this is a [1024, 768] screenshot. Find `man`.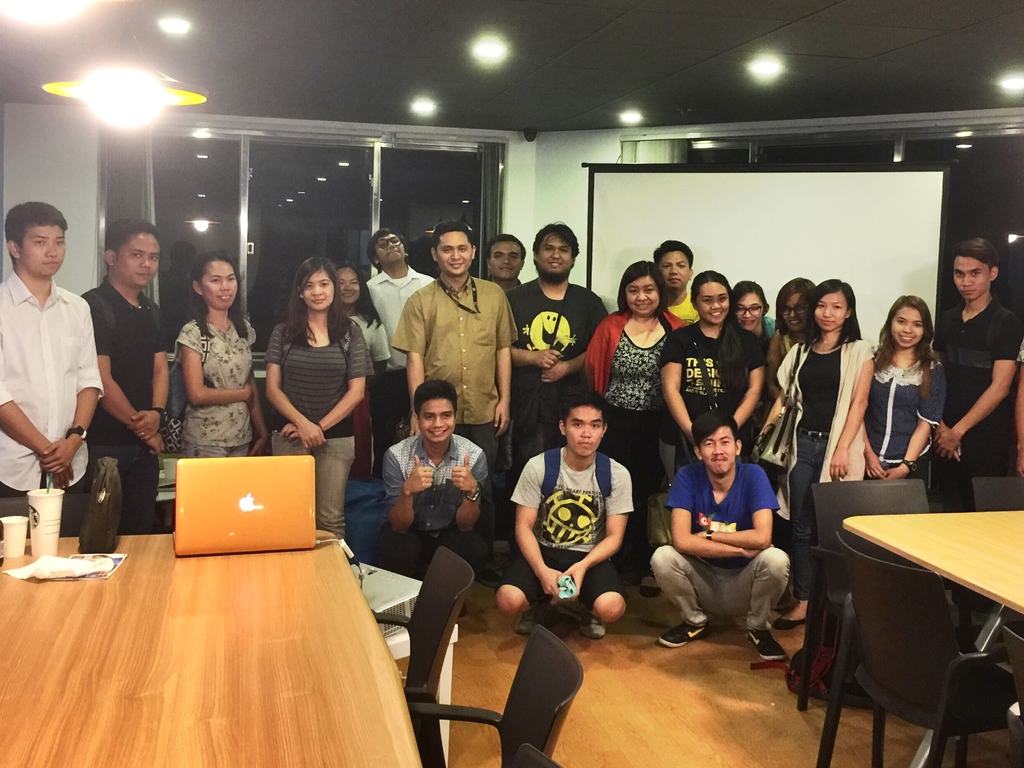
Bounding box: rect(0, 201, 105, 498).
